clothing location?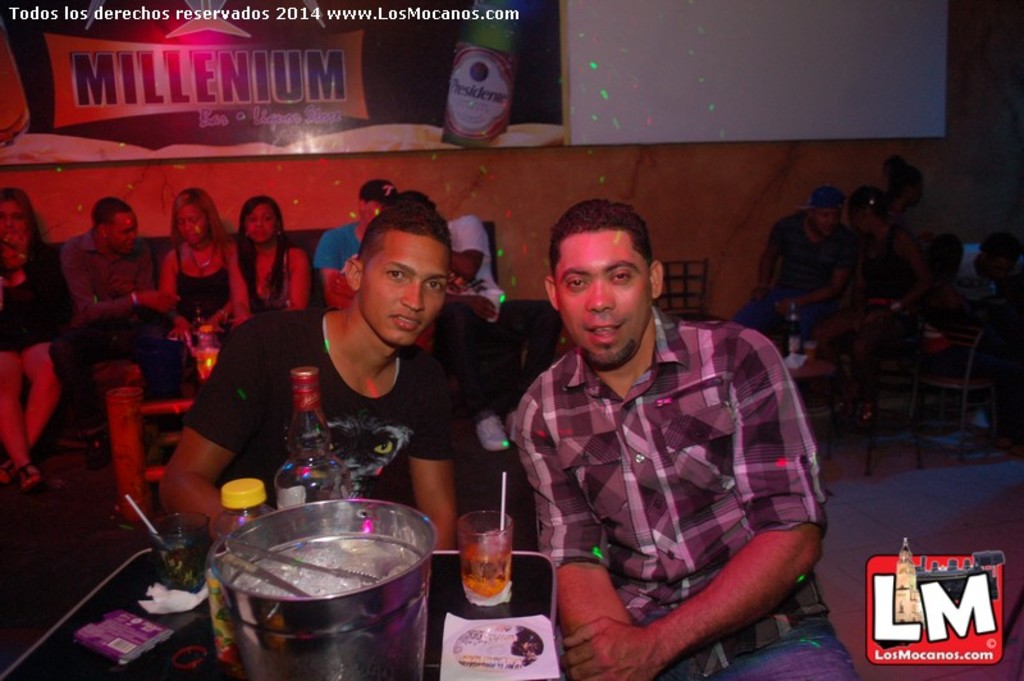
bbox(507, 305, 859, 680)
